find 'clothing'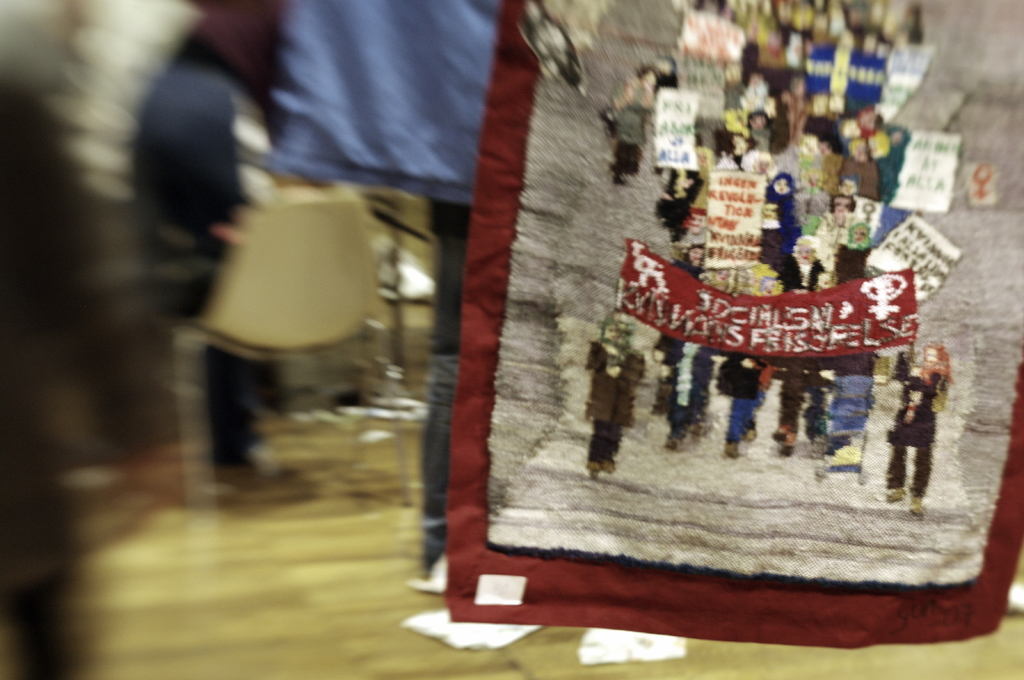
{"x1": 568, "y1": 331, "x2": 655, "y2": 468}
